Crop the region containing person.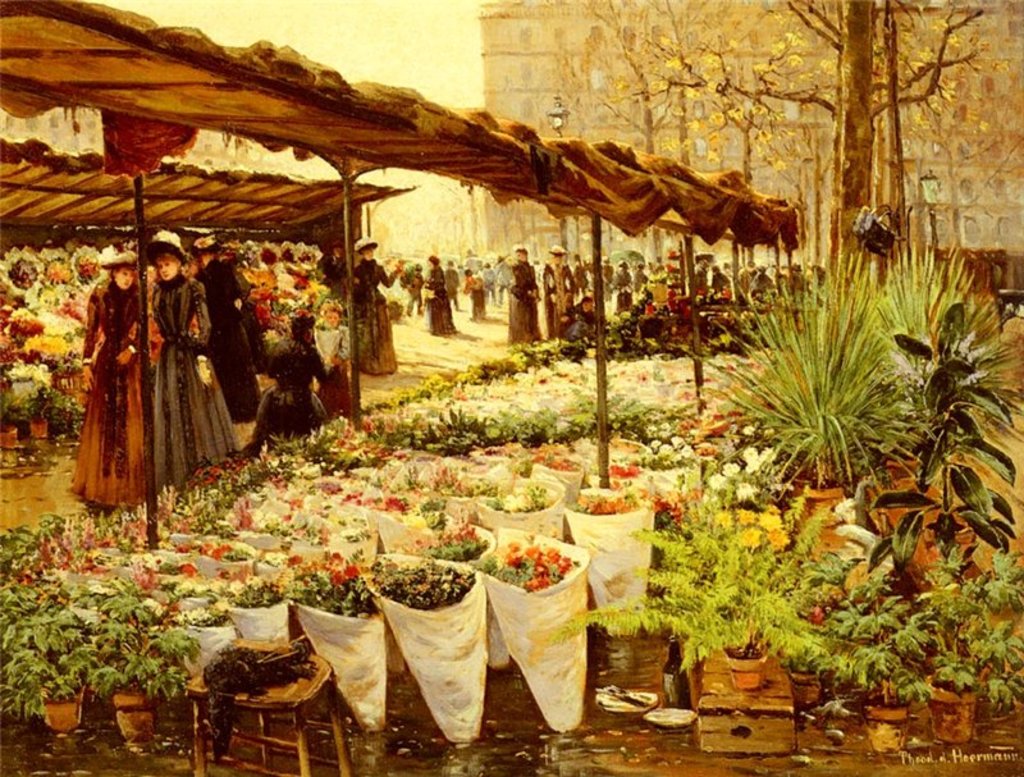
Crop region: x1=346 y1=230 x2=404 y2=381.
